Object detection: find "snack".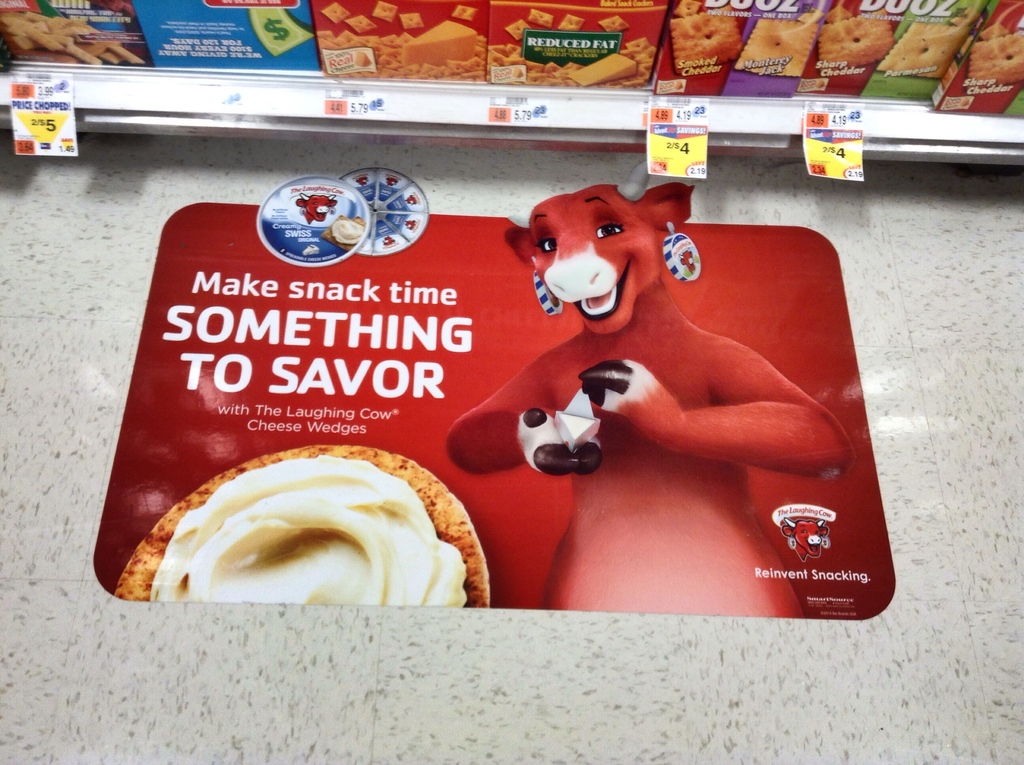
locate(978, 23, 1009, 42).
